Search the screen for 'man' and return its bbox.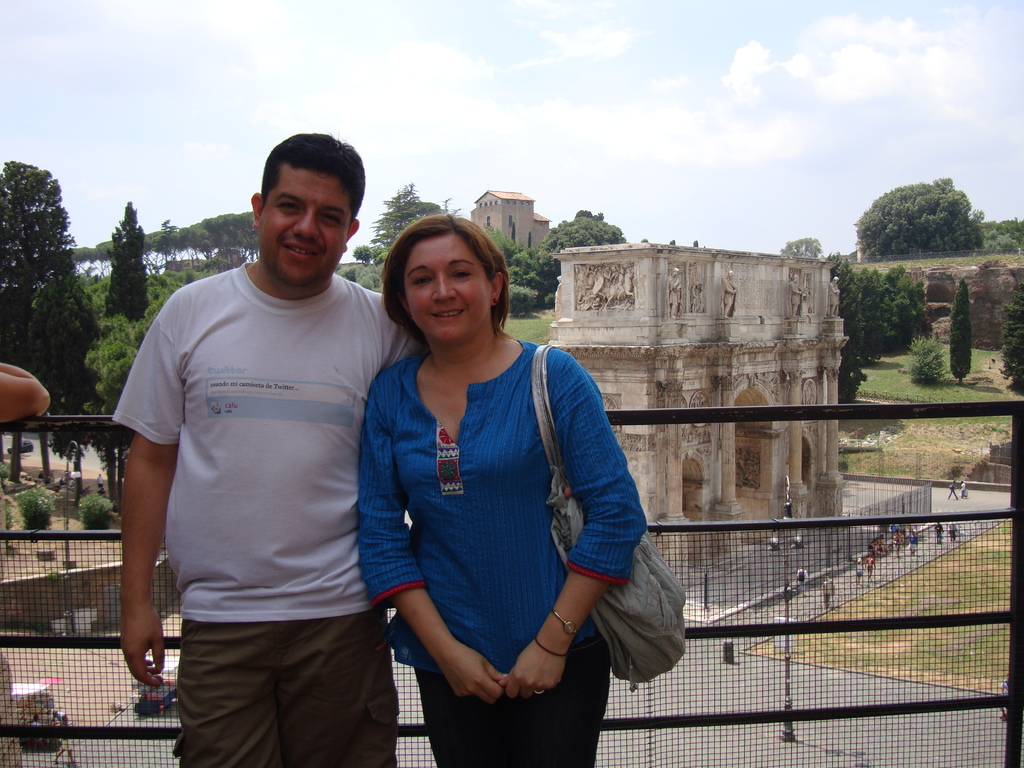
Found: left=113, top=129, right=415, bottom=767.
